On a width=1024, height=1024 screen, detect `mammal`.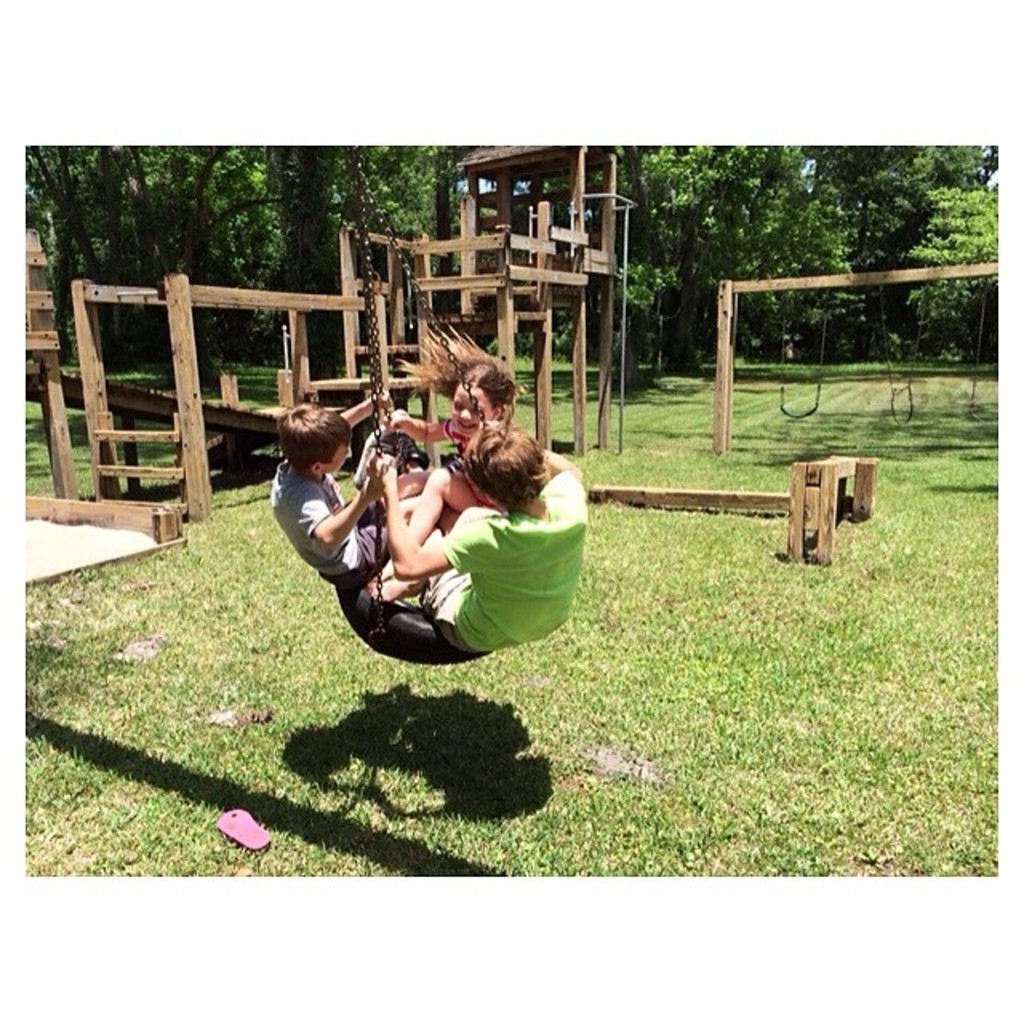
269, 386, 430, 582.
